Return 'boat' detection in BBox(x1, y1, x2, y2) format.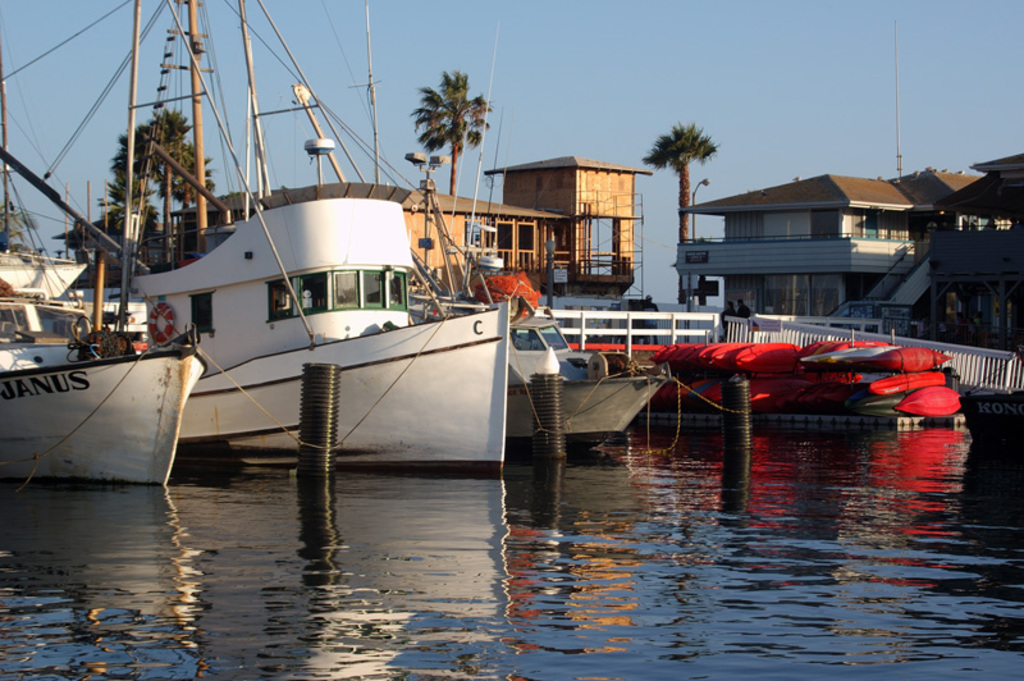
BBox(407, 169, 684, 452).
